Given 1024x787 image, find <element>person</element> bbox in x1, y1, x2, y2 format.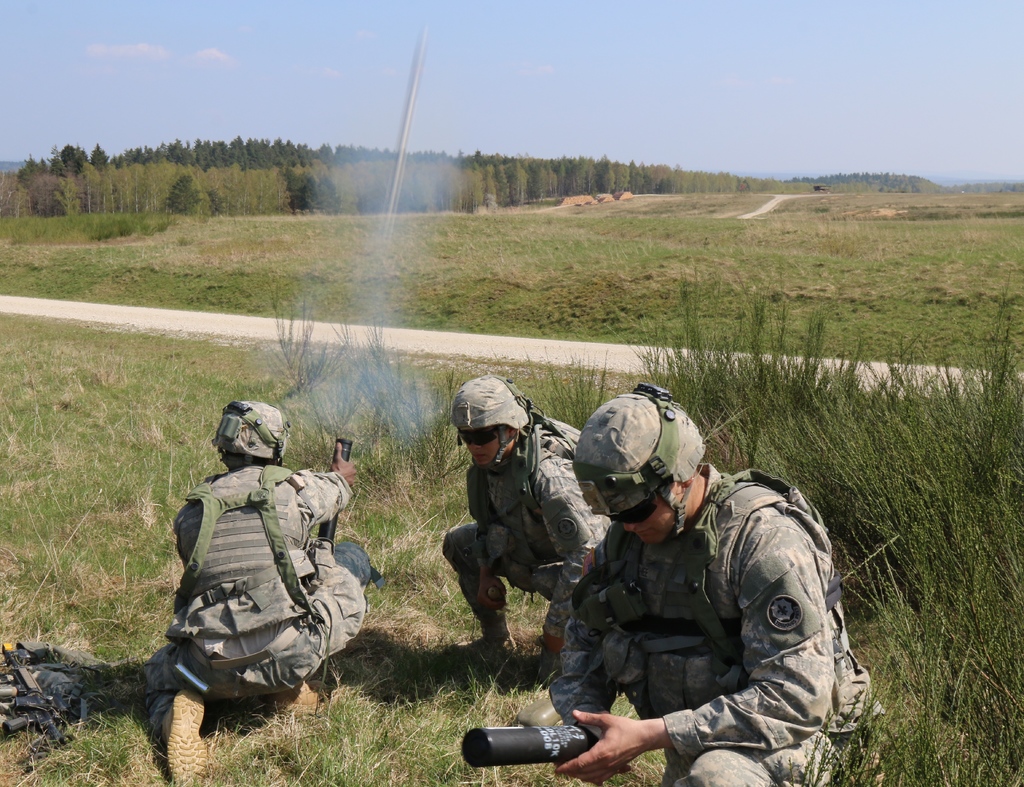
437, 376, 619, 662.
